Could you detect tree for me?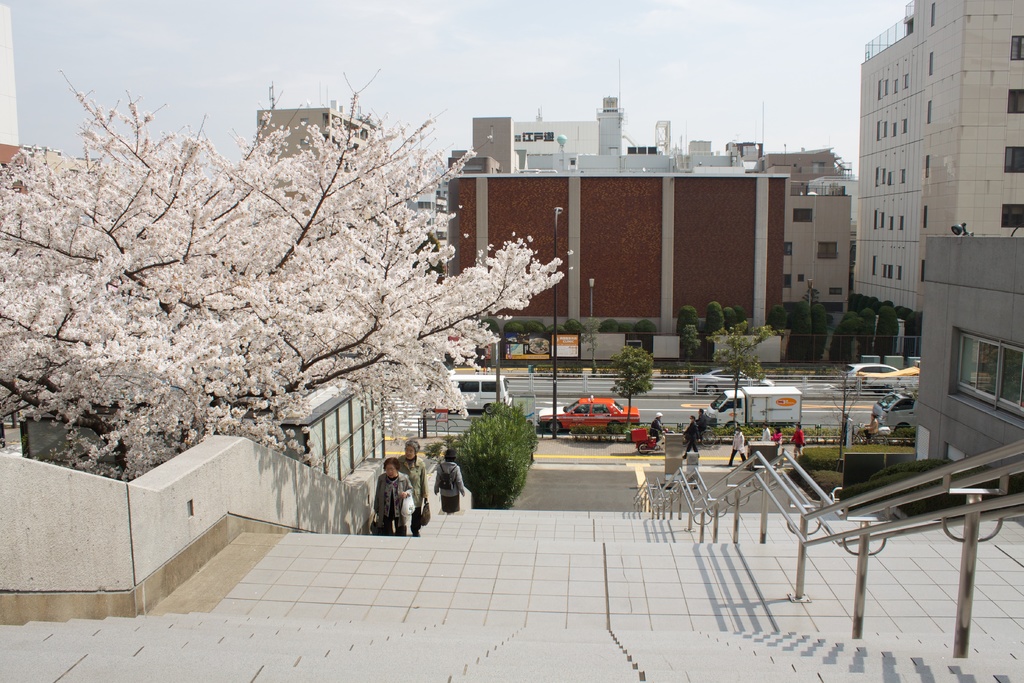
Detection result: l=681, t=325, r=701, b=365.
